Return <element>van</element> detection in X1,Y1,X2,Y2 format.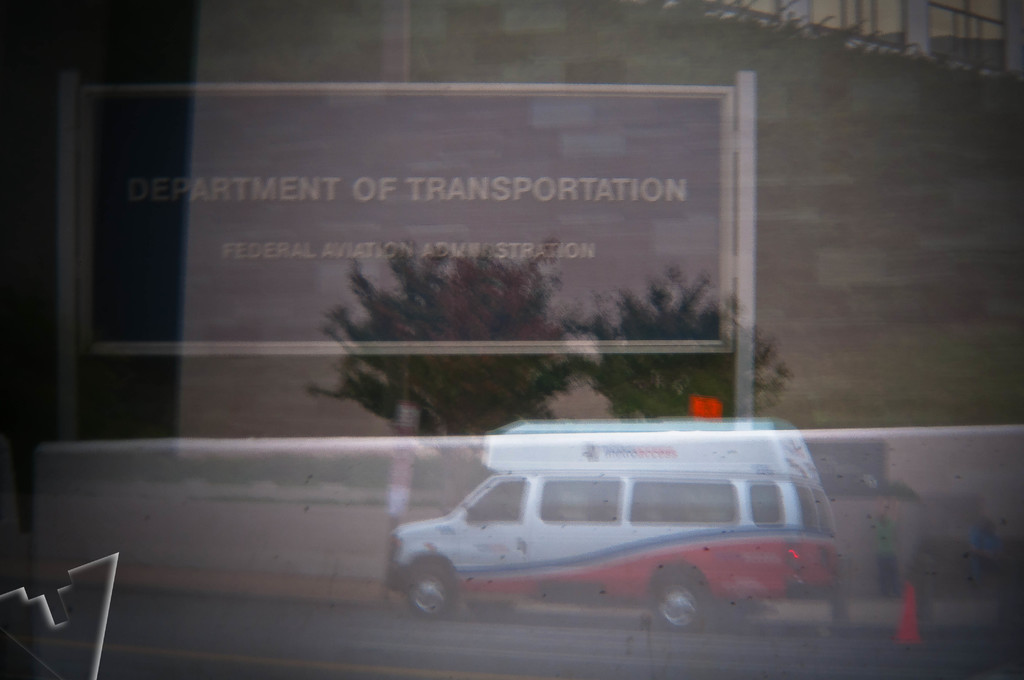
387,416,842,636.
